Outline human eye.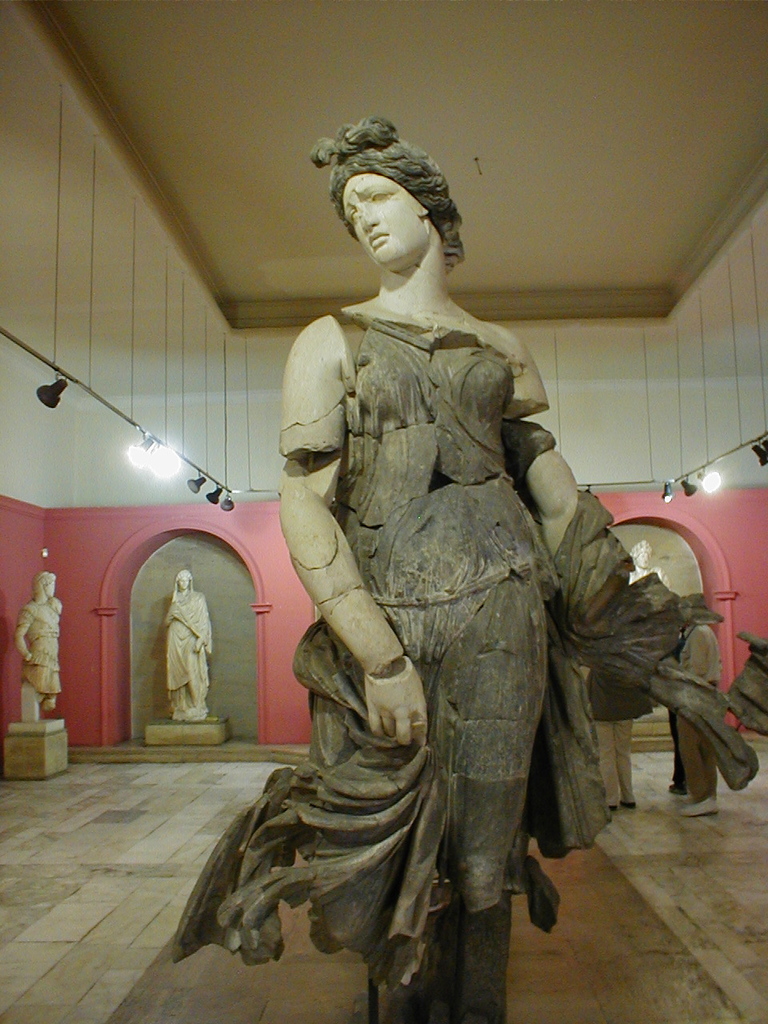
Outline: 369:187:395:205.
